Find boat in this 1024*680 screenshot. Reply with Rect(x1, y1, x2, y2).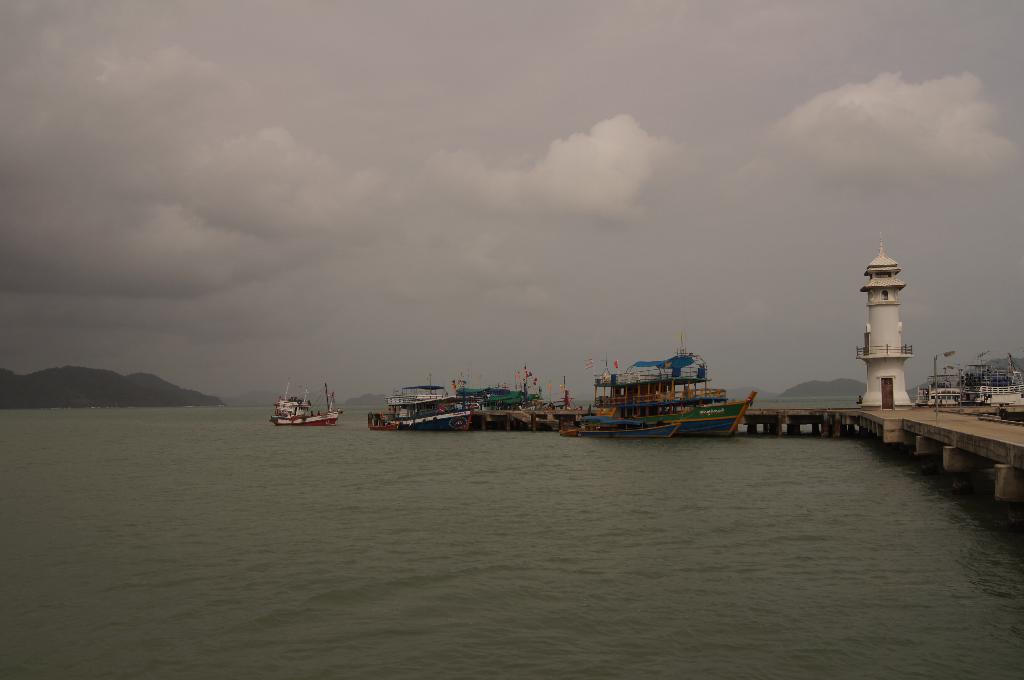
Rect(365, 382, 474, 431).
